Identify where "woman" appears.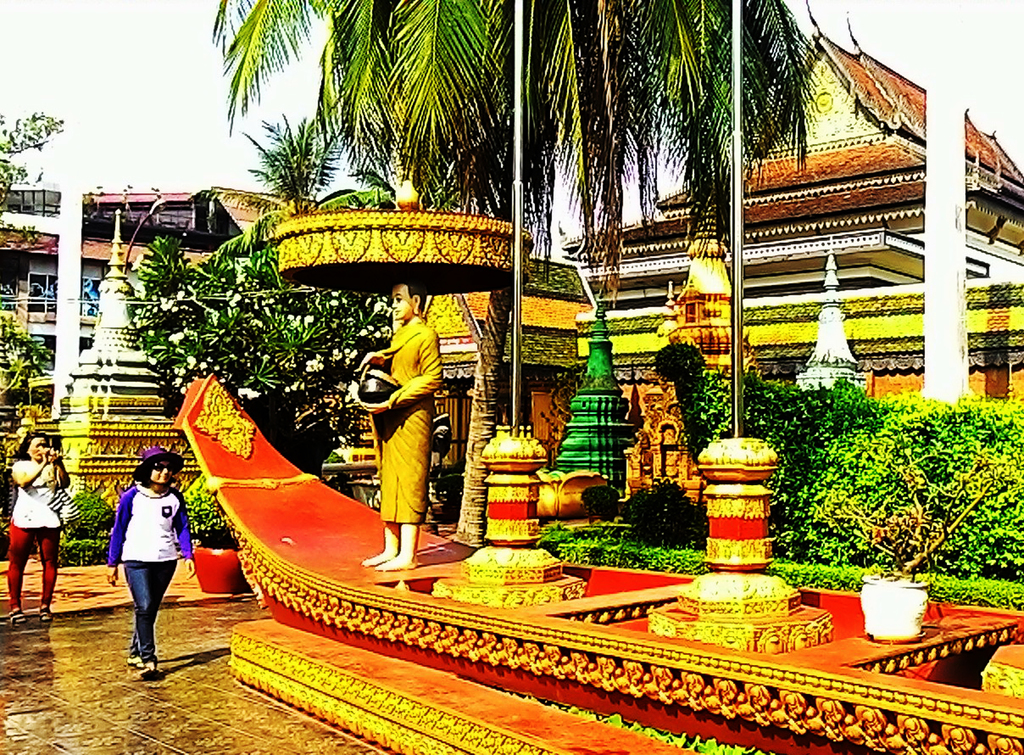
Appears at BBox(100, 446, 195, 674).
